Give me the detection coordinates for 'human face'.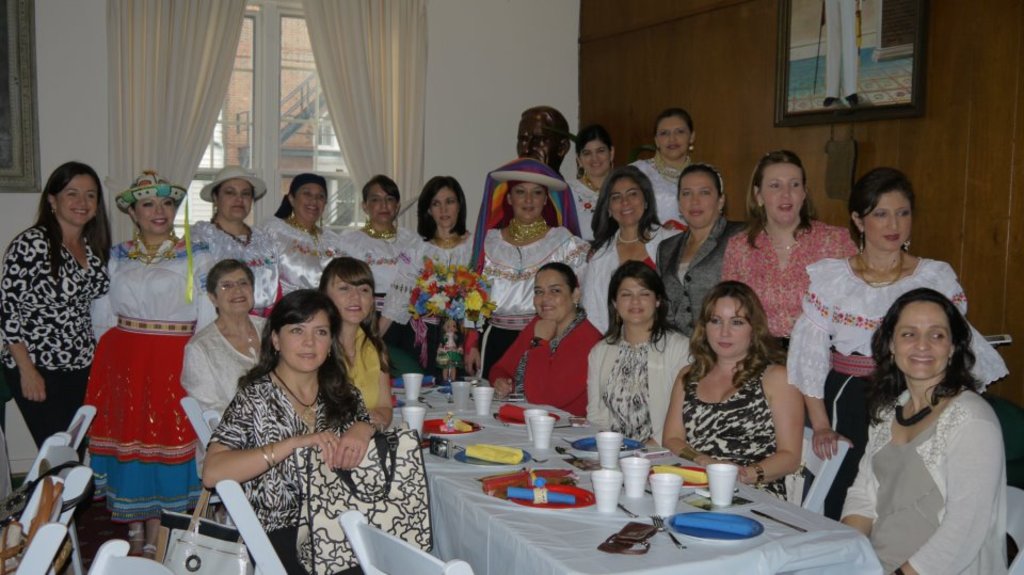
locate(432, 183, 460, 231).
